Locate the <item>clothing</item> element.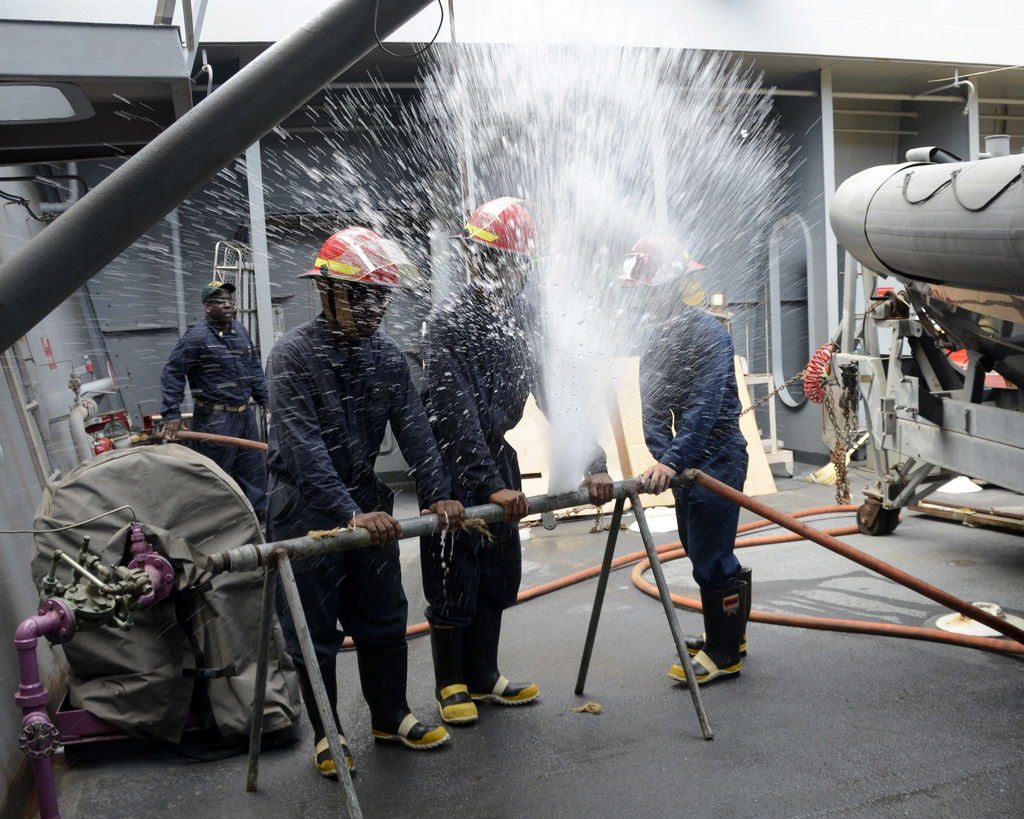
Element bbox: detection(264, 280, 413, 747).
